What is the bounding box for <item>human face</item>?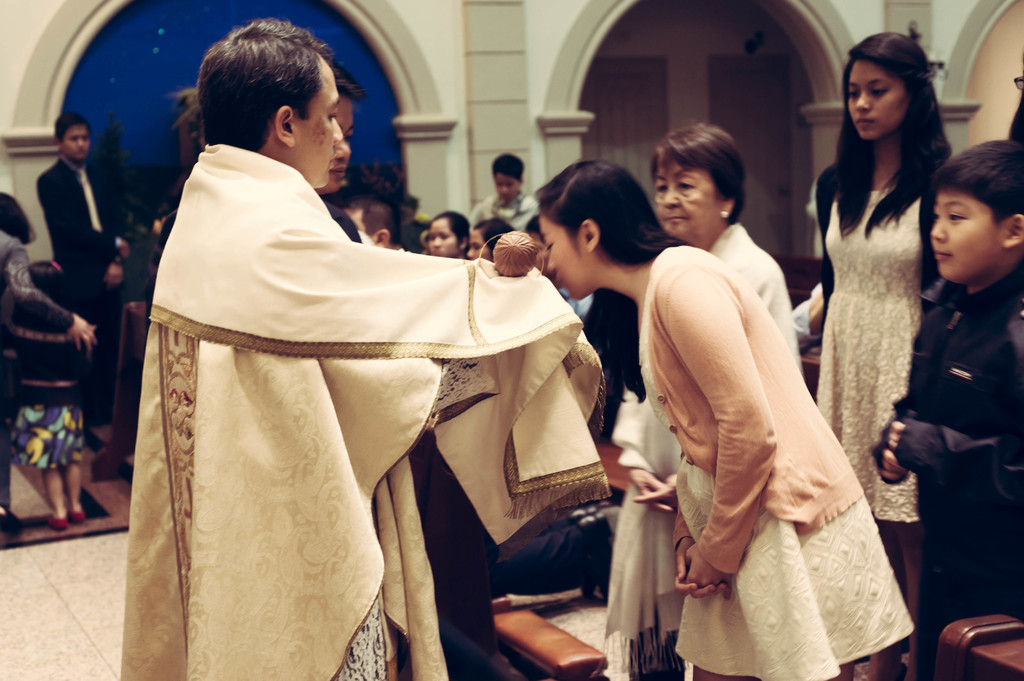
bbox=[929, 188, 1006, 284].
